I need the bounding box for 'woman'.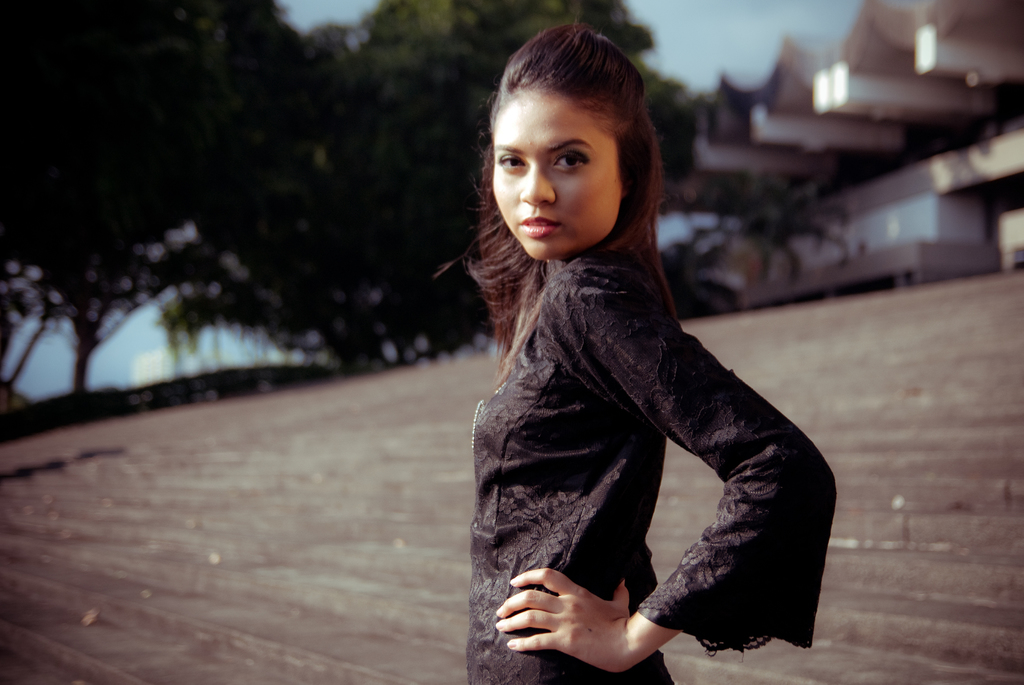
Here it is: (left=422, top=41, right=827, bottom=684).
